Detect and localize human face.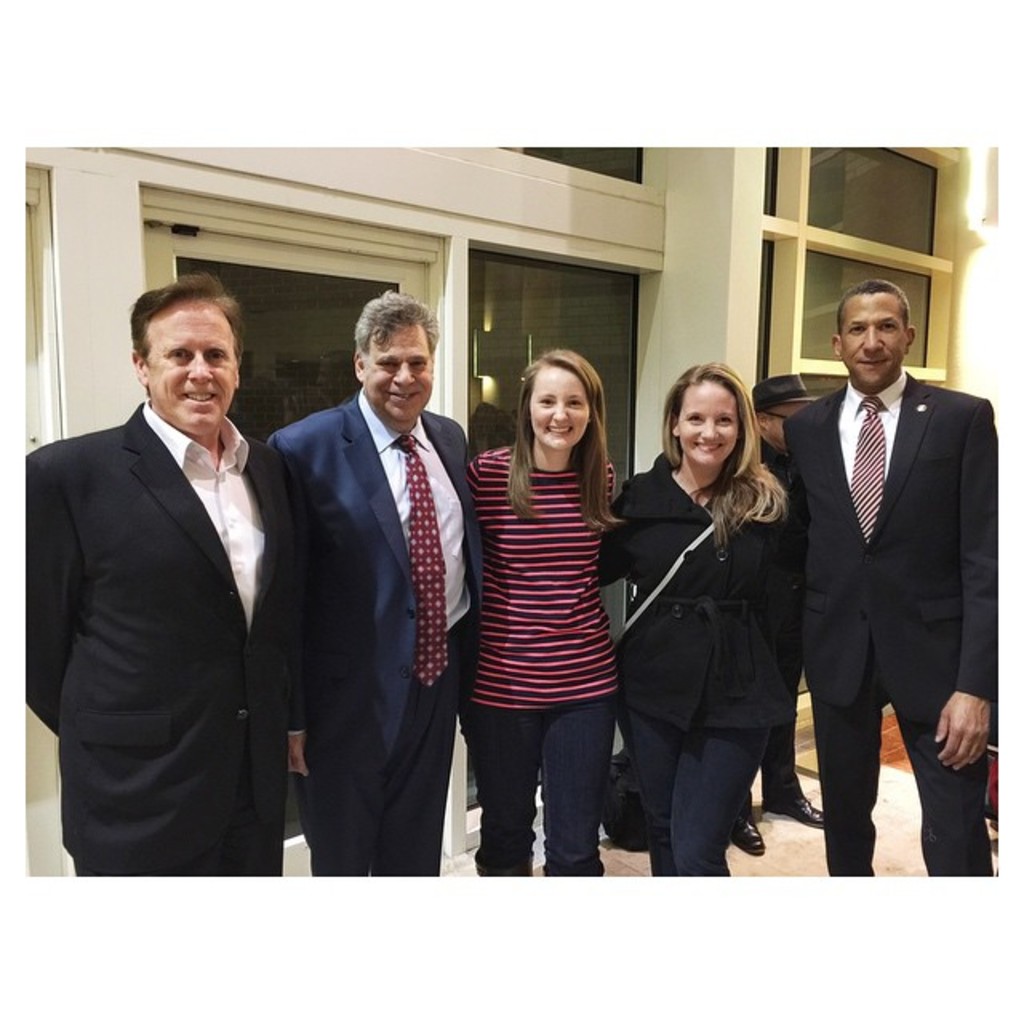
Localized at BBox(531, 365, 594, 450).
